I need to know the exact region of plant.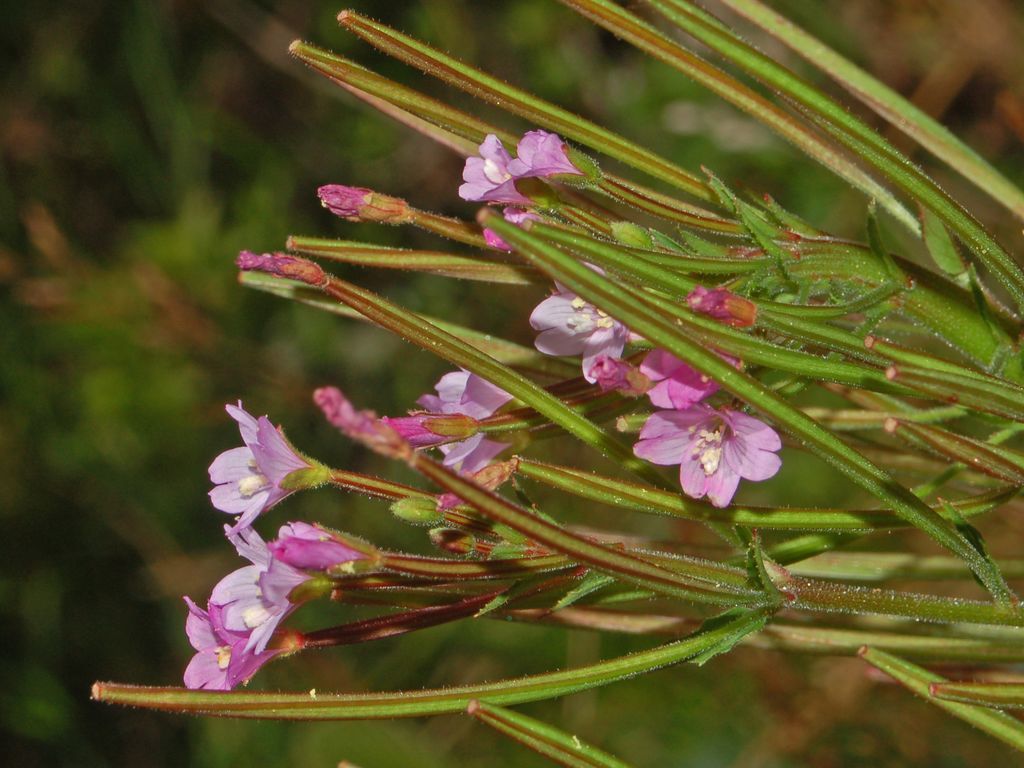
Region: 95,0,1023,767.
